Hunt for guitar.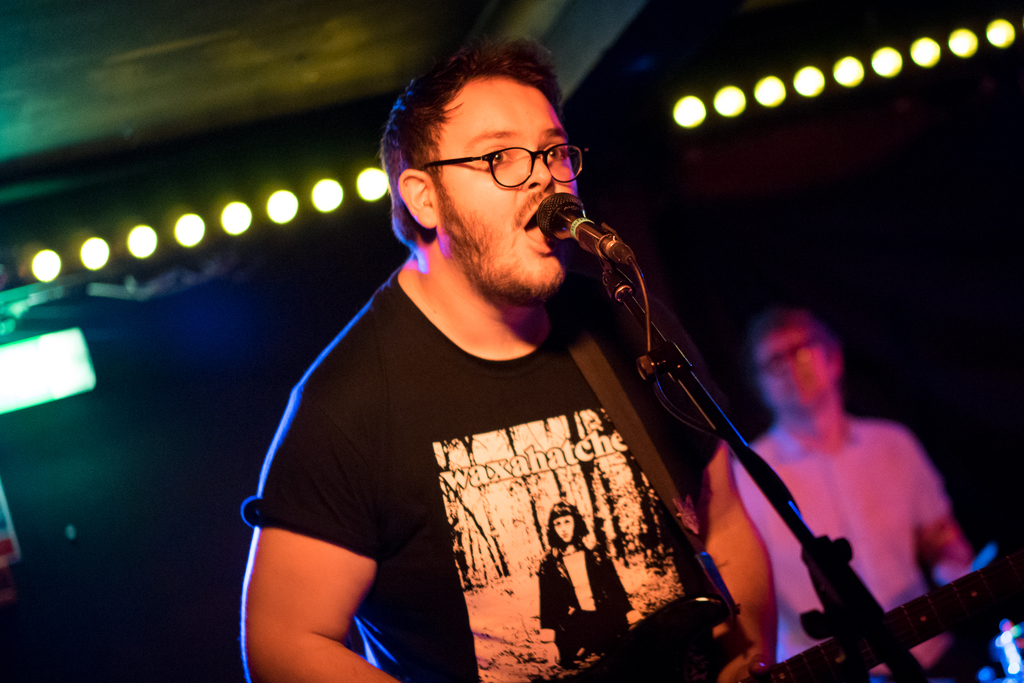
Hunted down at pyautogui.locateOnScreen(743, 563, 1020, 682).
